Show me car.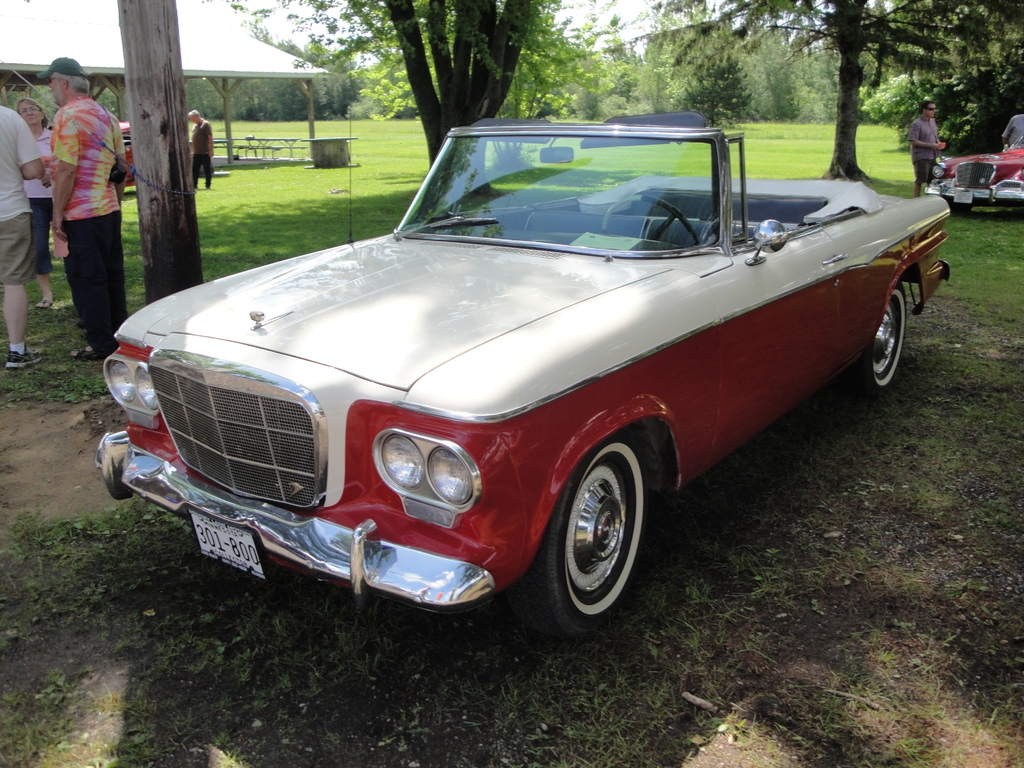
car is here: box=[923, 135, 1023, 218].
